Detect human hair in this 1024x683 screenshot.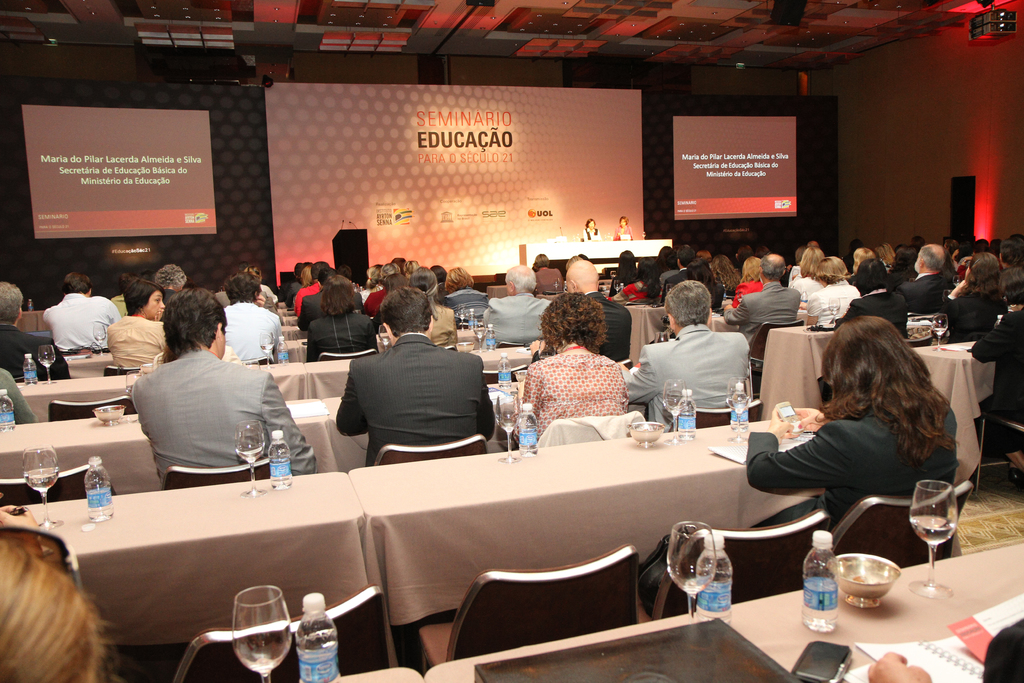
Detection: crop(741, 254, 765, 282).
